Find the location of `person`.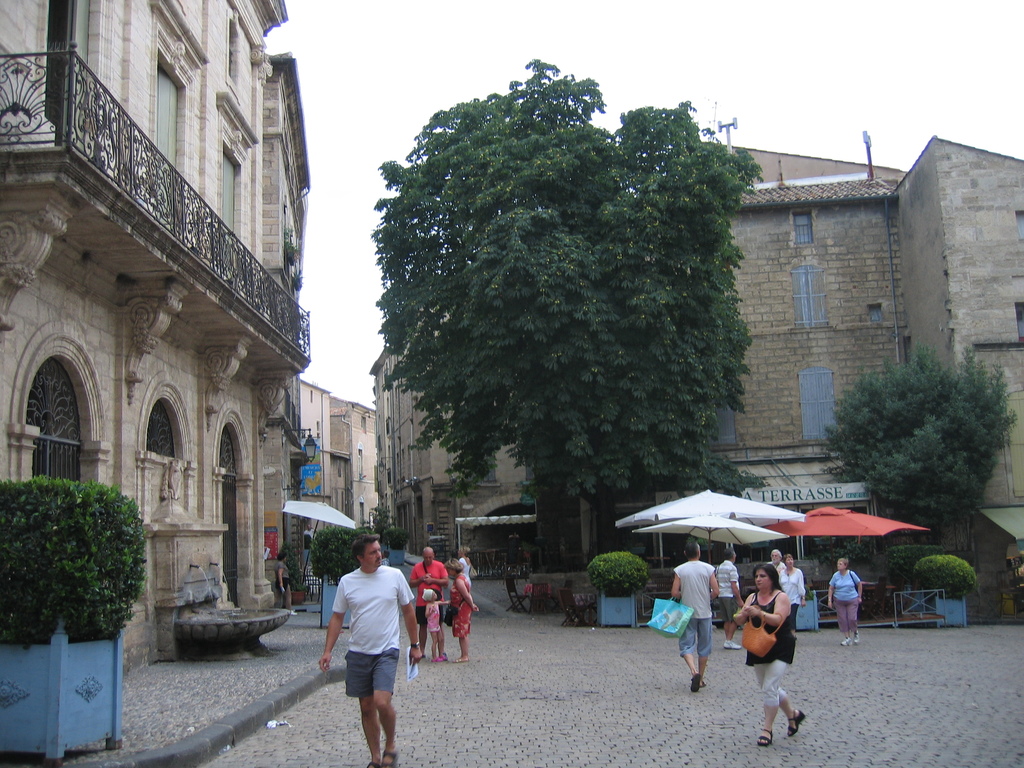
Location: bbox=[411, 541, 452, 660].
